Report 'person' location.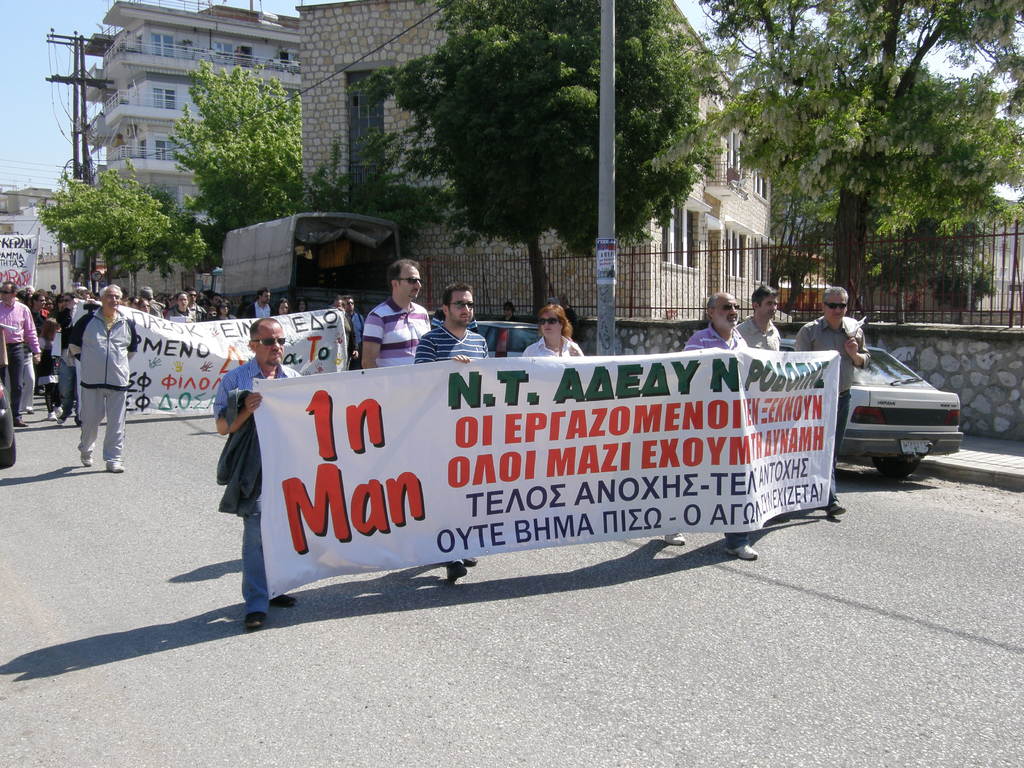
Report: [415, 282, 493, 577].
